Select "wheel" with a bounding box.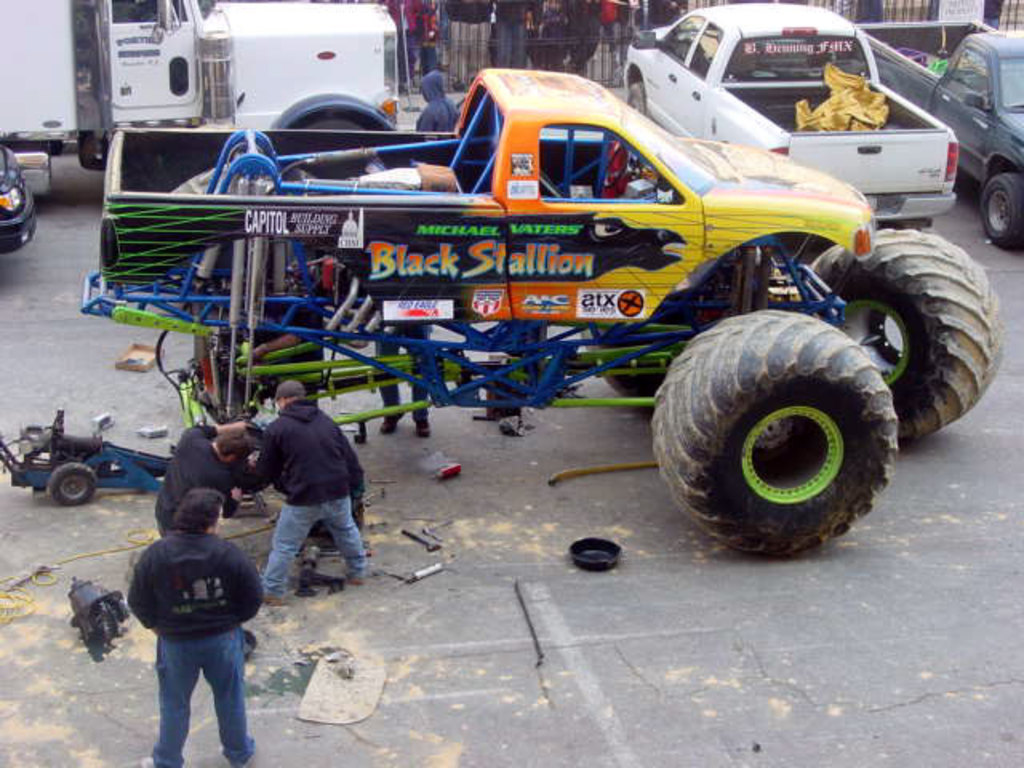
pyautogui.locateOnScreen(981, 171, 1022, 250).
